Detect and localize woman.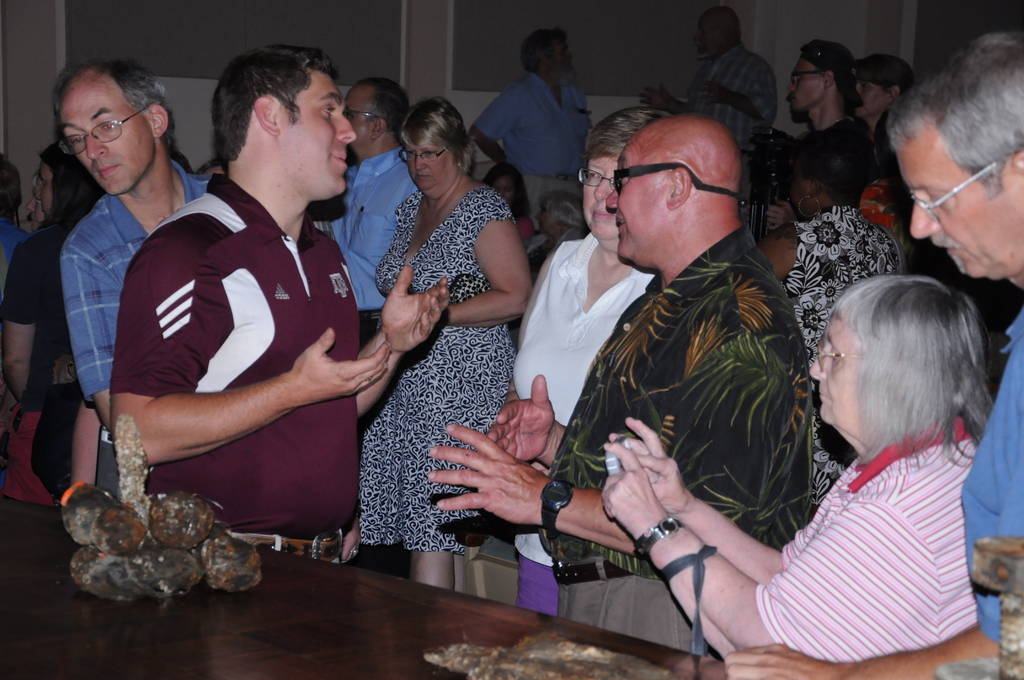
Localized at [523, 181, 598, 274].
